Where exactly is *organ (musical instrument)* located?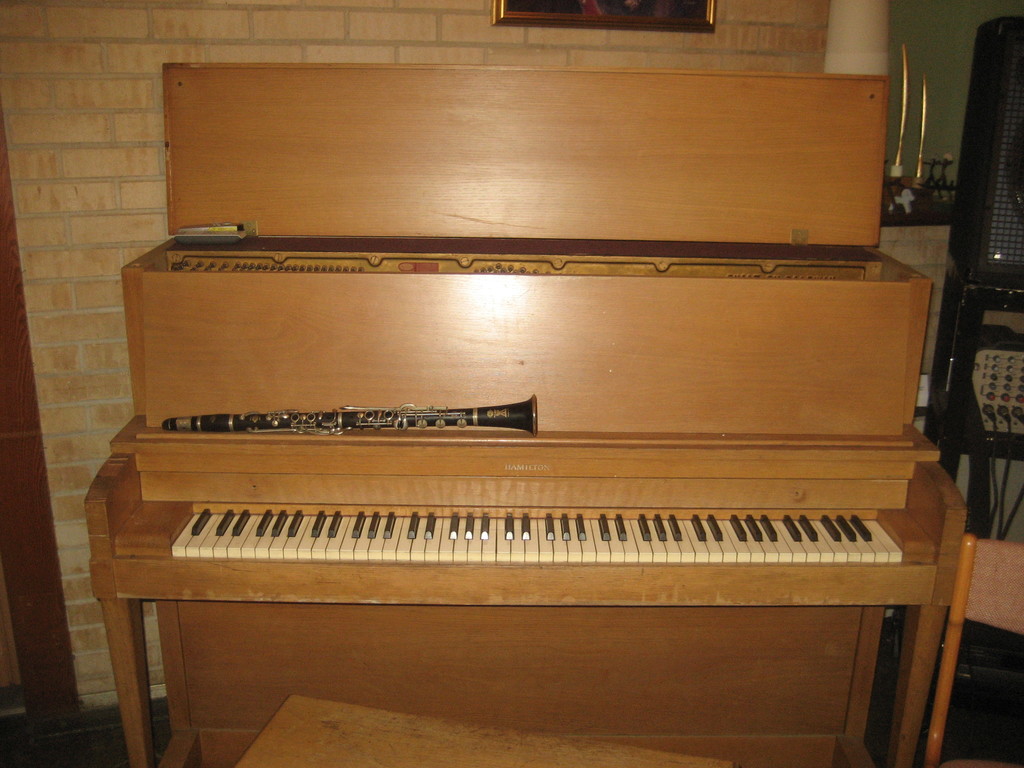
Its bounding box is crop(102, 91, 926, 761).
